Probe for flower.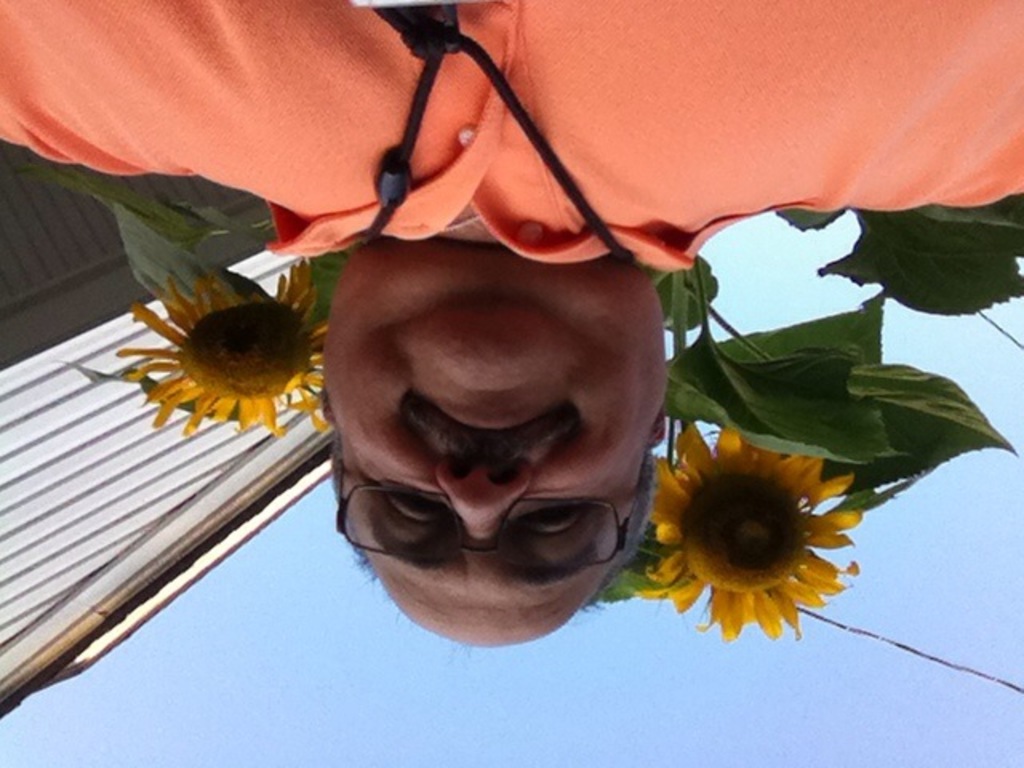
Probe result: 626/414/875/646.
